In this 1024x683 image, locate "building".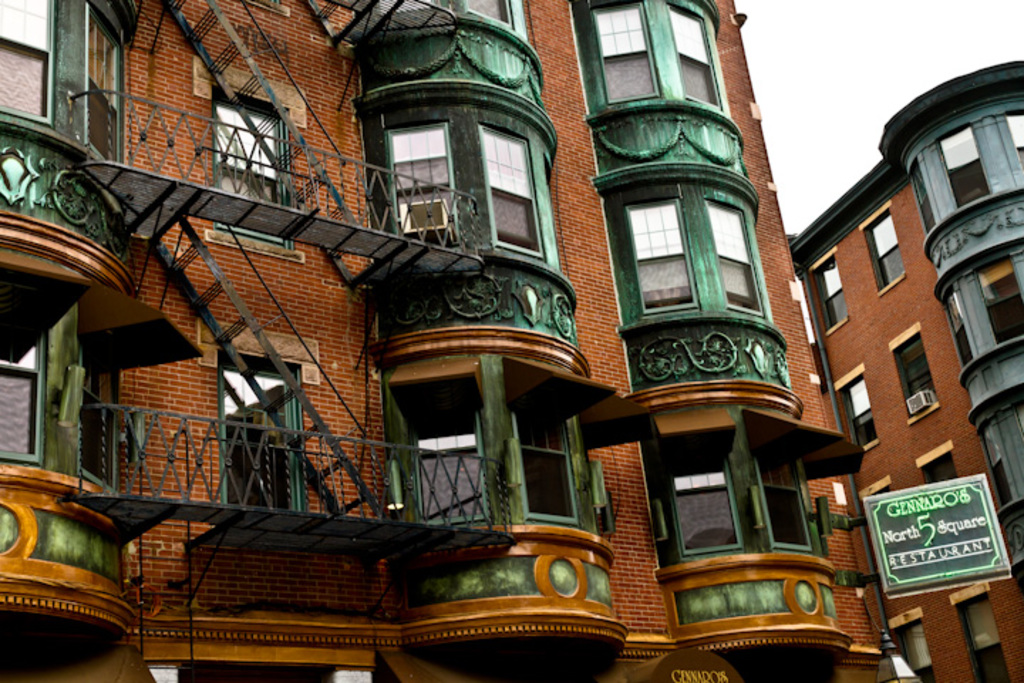
Bounding box: 785:55:1023:682.
